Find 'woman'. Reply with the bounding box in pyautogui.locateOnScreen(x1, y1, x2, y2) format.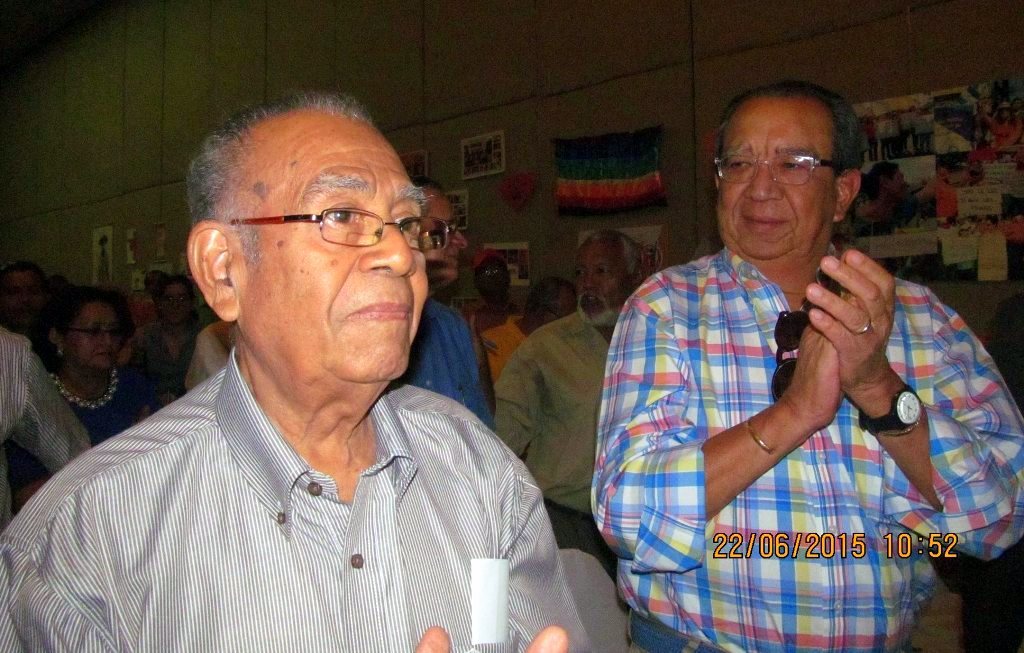
pyautogui.locateOnScreen(12, 269, 157, 452).
